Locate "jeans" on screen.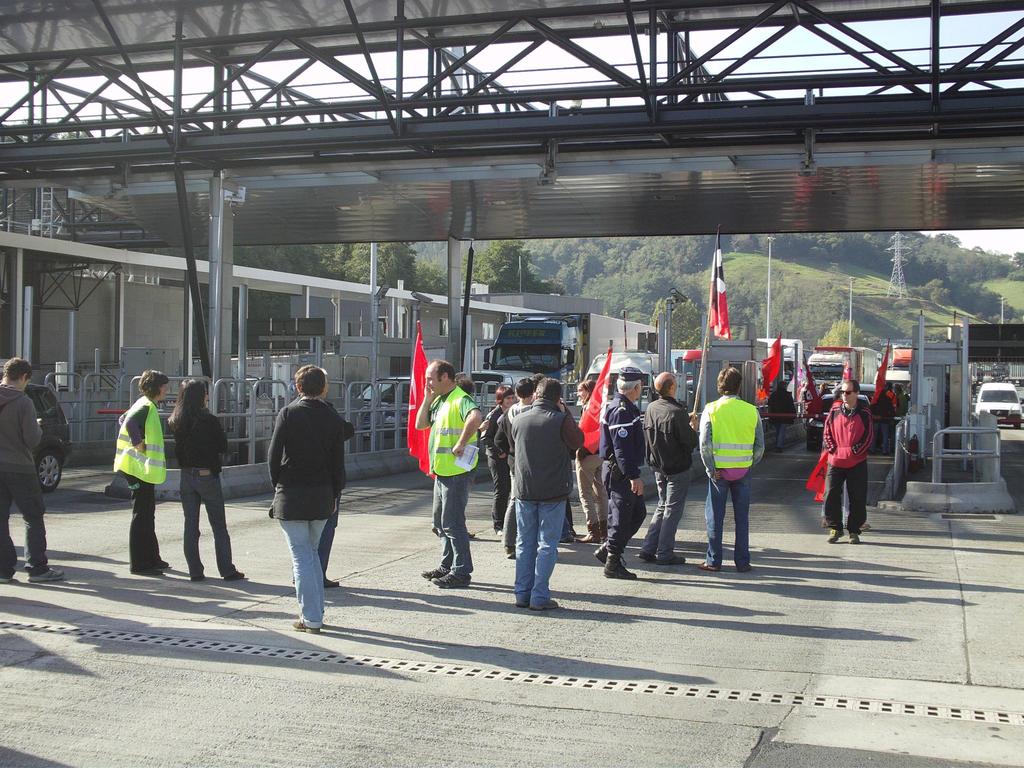
On screen at <region>703, 474, 752, 566</region>.
